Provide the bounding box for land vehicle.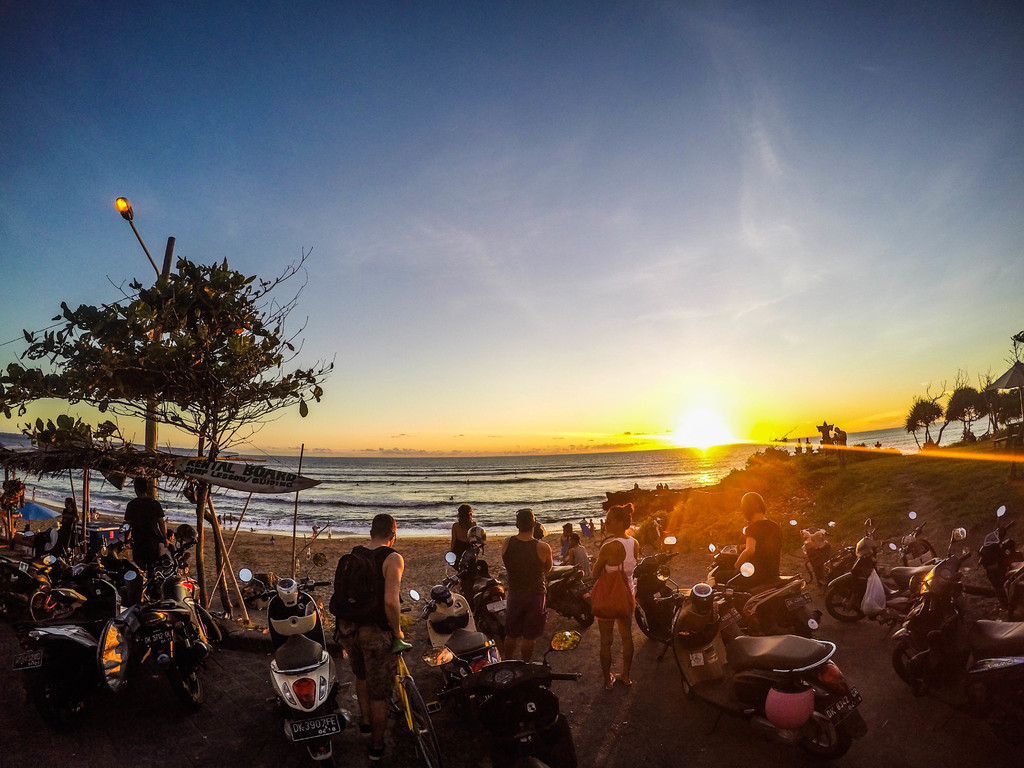
x1=418 y1=554 x2=502 y2=703.
